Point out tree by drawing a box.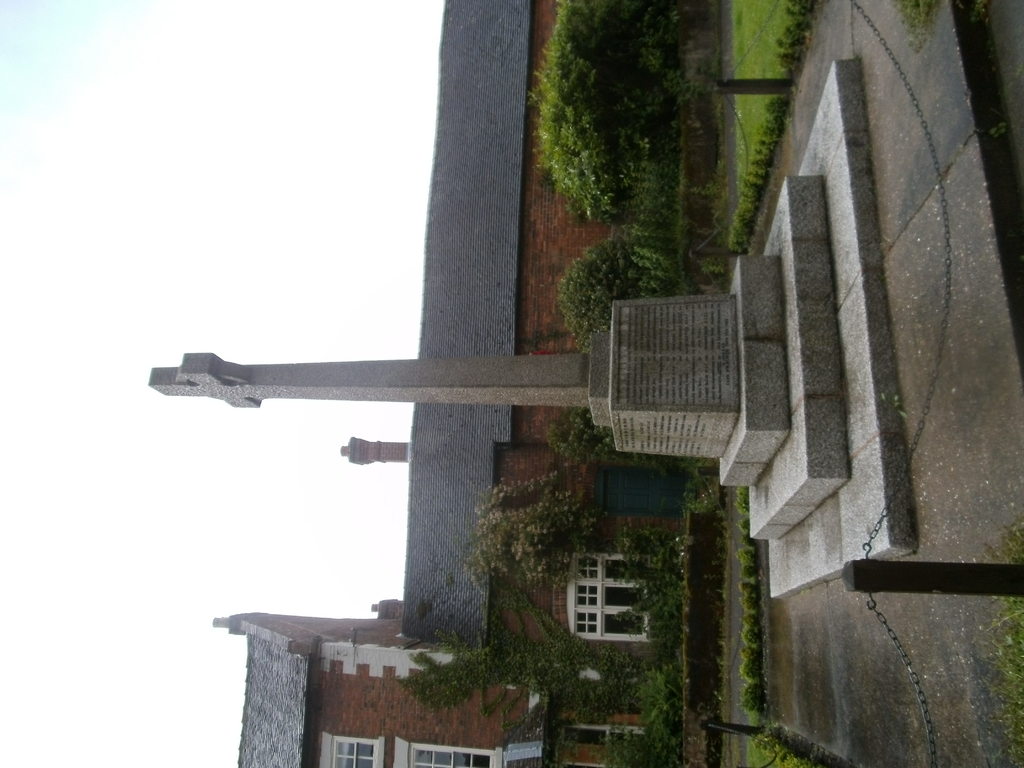
(x1=525, y1=0, x2=699, y2=222).
